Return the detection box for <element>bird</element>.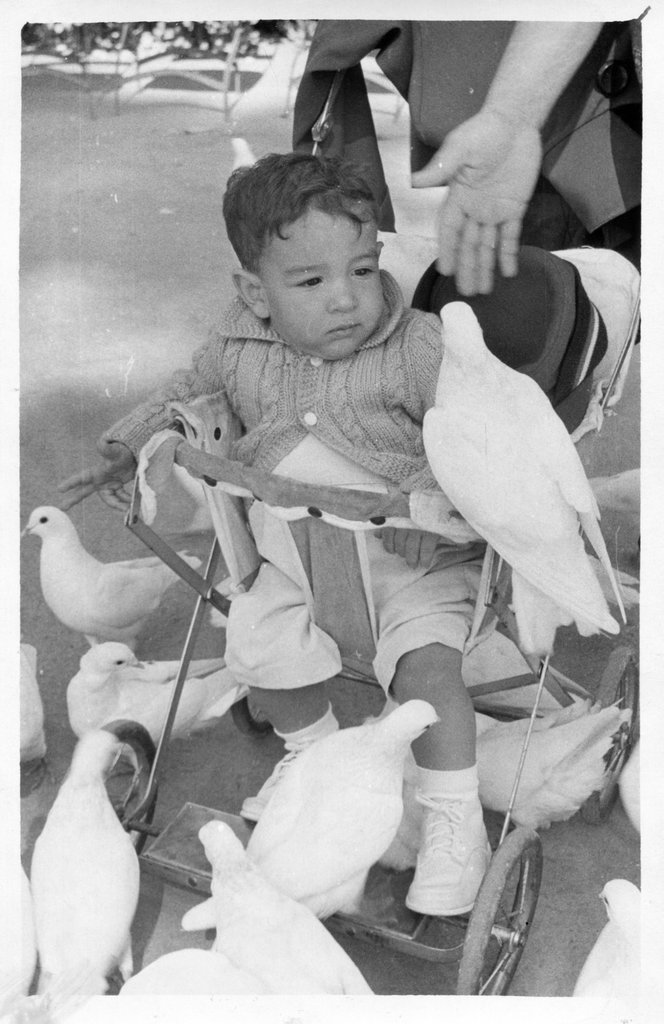
pyautogui.locateOnScreen(431, 287, 653, 686).
